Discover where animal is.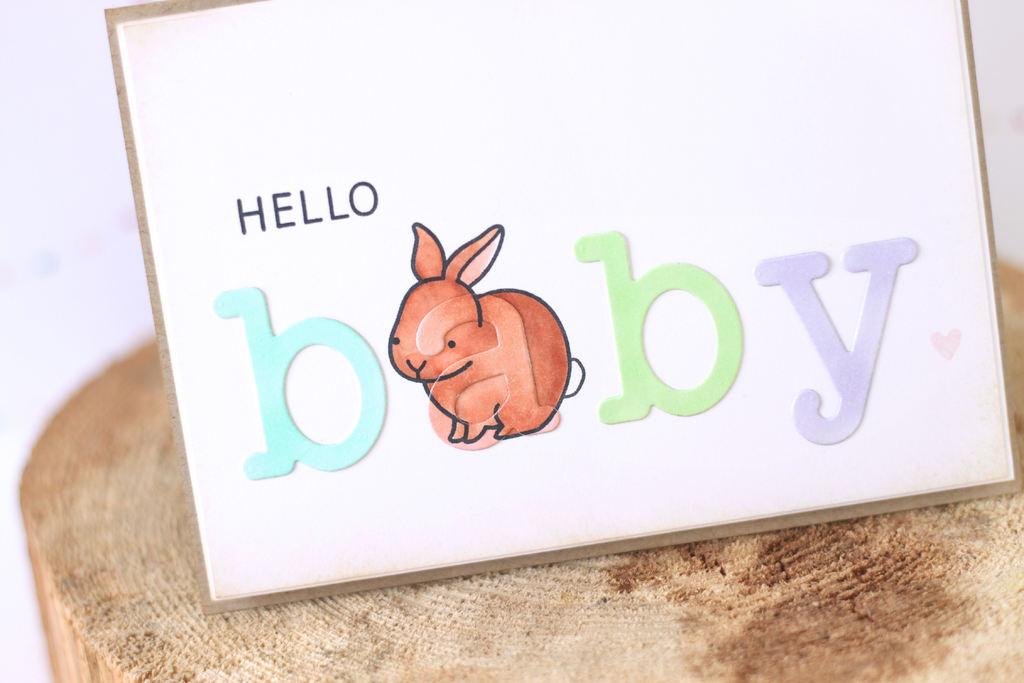
Discovered at 385,222,580,456.
